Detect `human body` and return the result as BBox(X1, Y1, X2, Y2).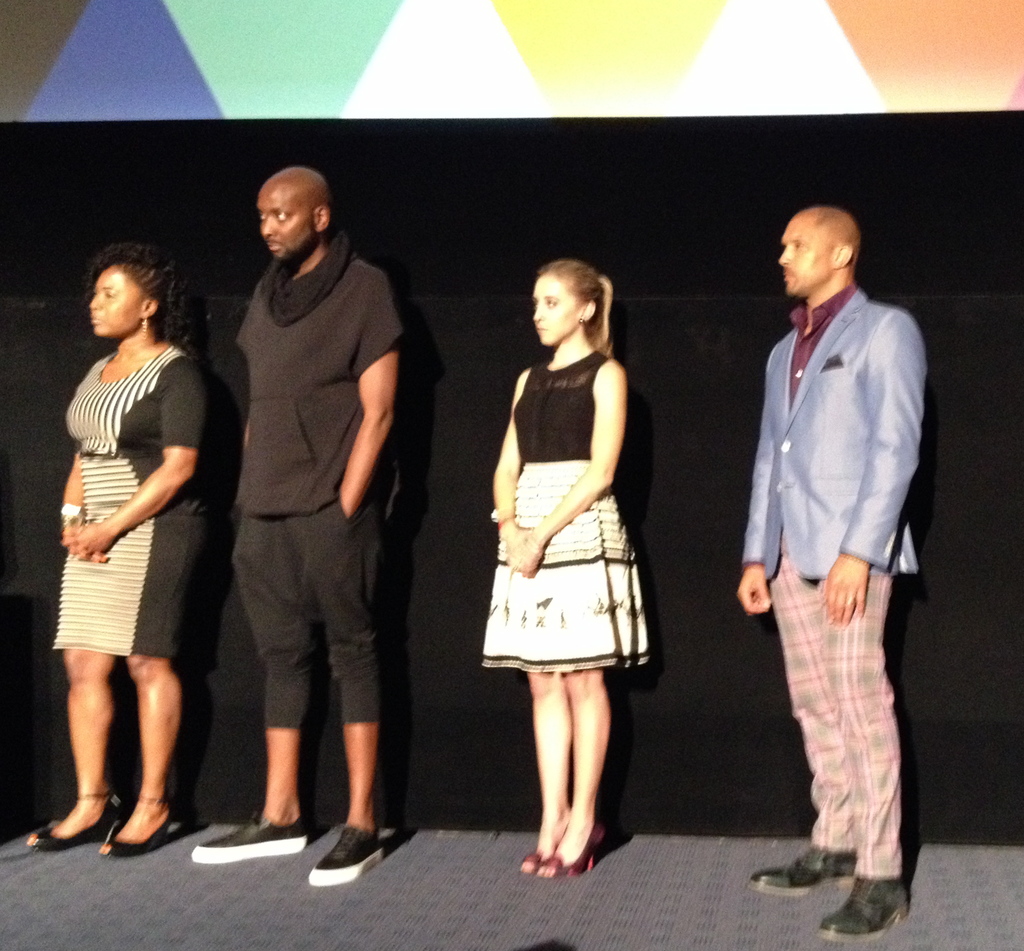
BBox(728, 199, 930, 945).
